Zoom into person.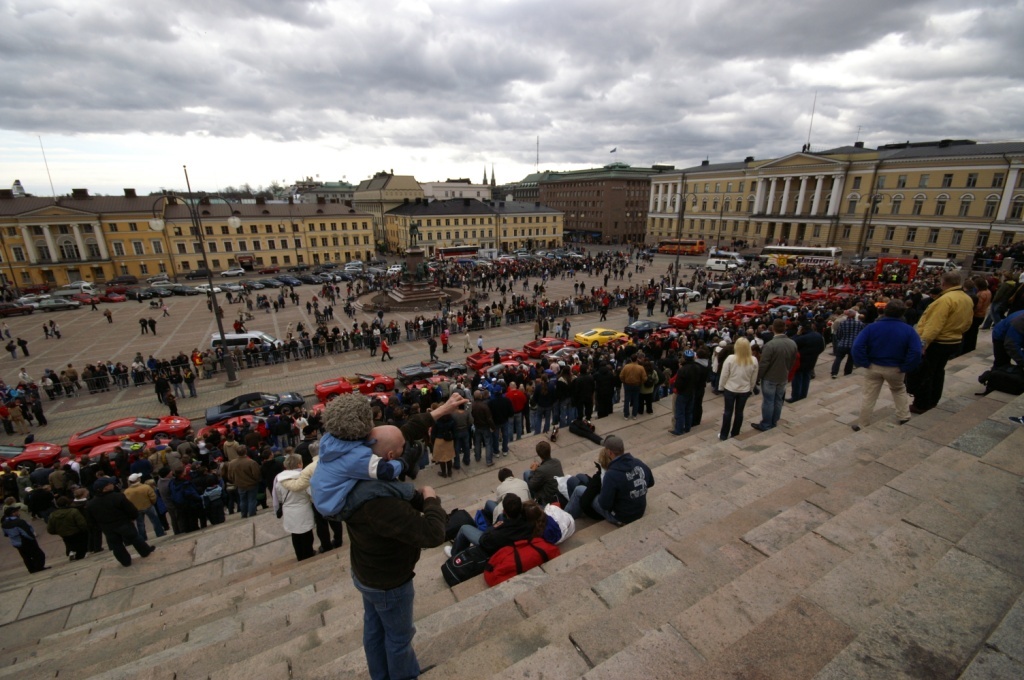
Zoom target: [x1=161, y1=301, x2=172, y2=317].
